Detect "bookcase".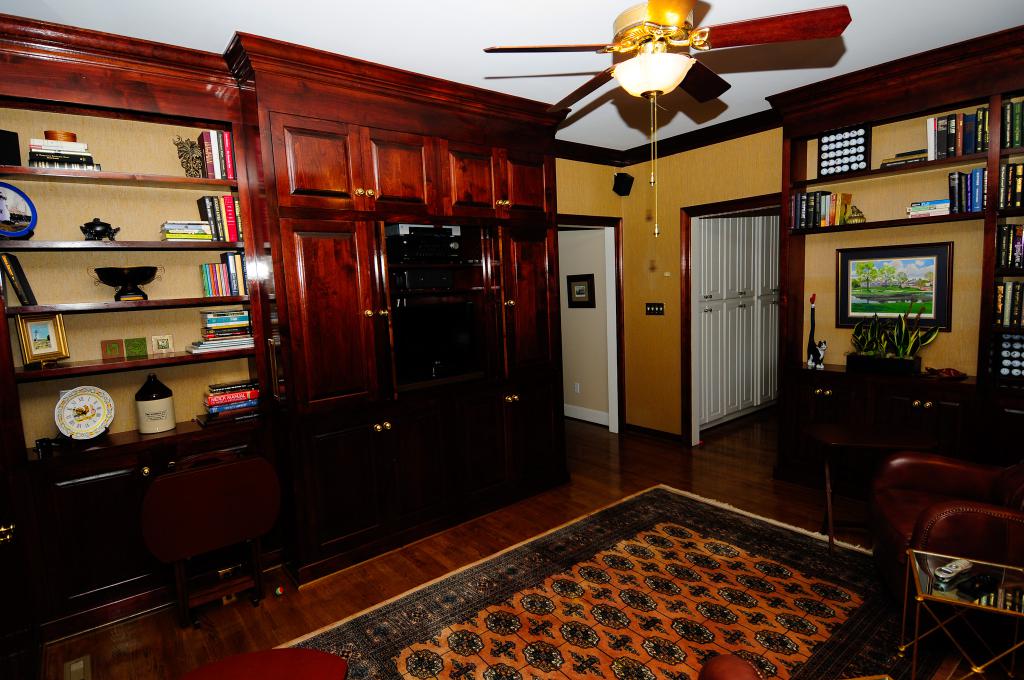
Detected at (x1=0, y1=97, x2=268, y2=453).
